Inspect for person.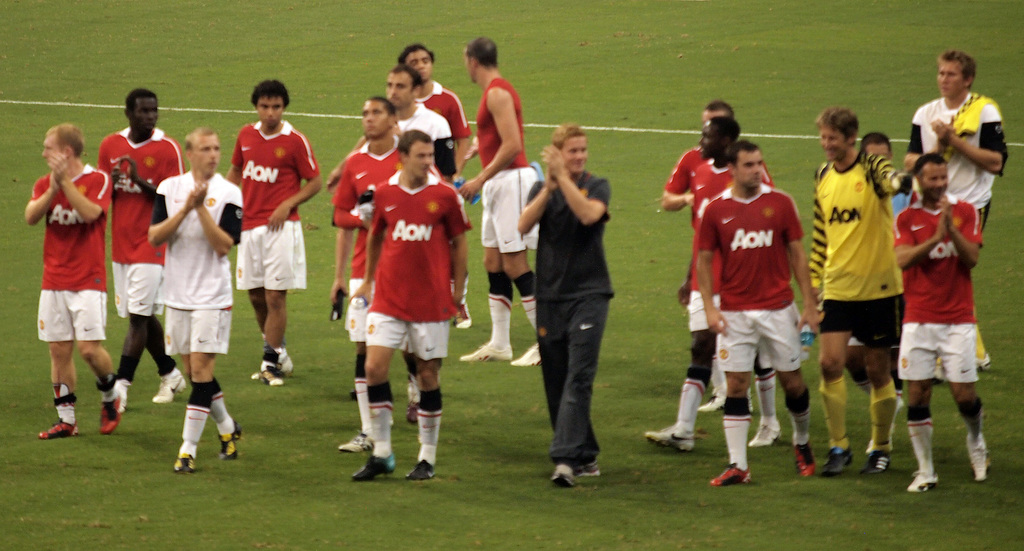
Inspection: Rect(893, 151, 993, 490).
